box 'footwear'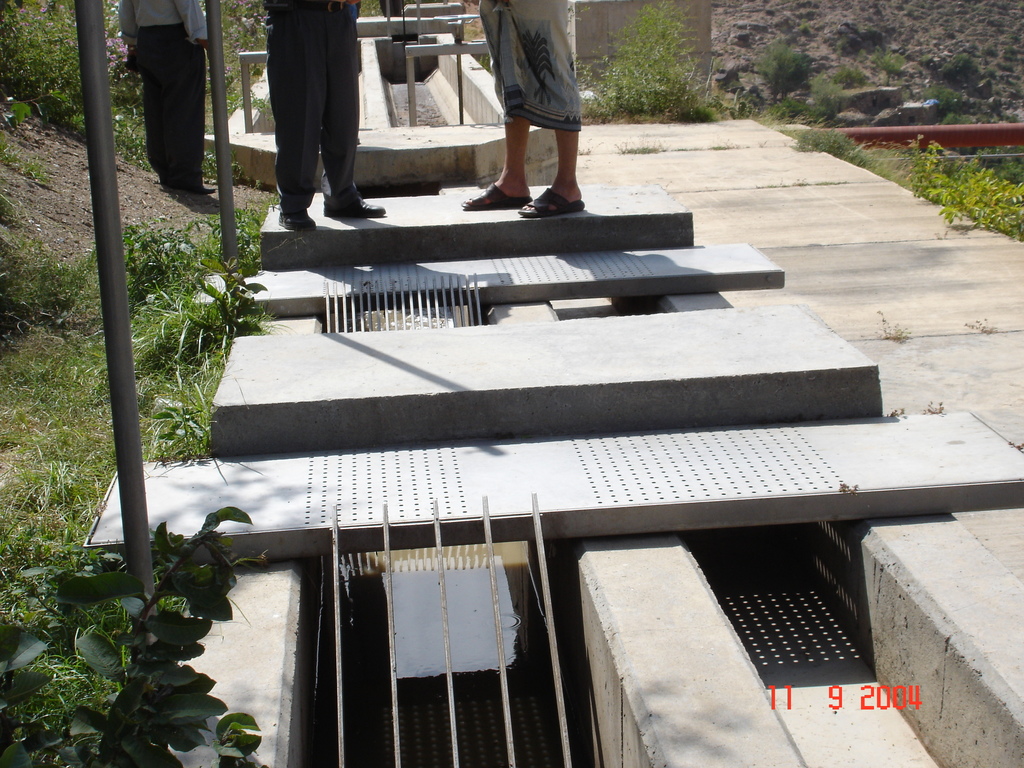
x1=321 y1=187 x2=386 y2=216
